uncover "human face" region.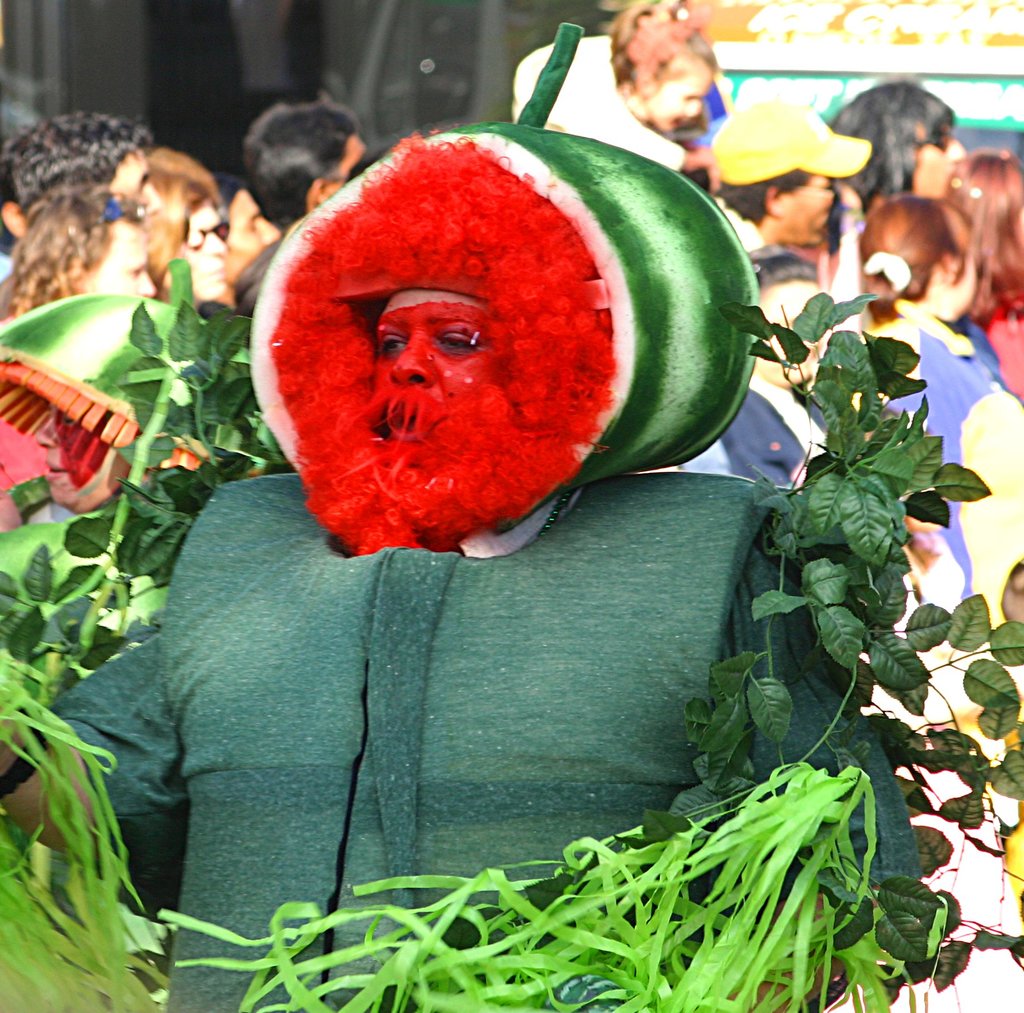
Uncovered: {"x1": 916, "y1": 126, "x2": 968, "y2": 200}.
